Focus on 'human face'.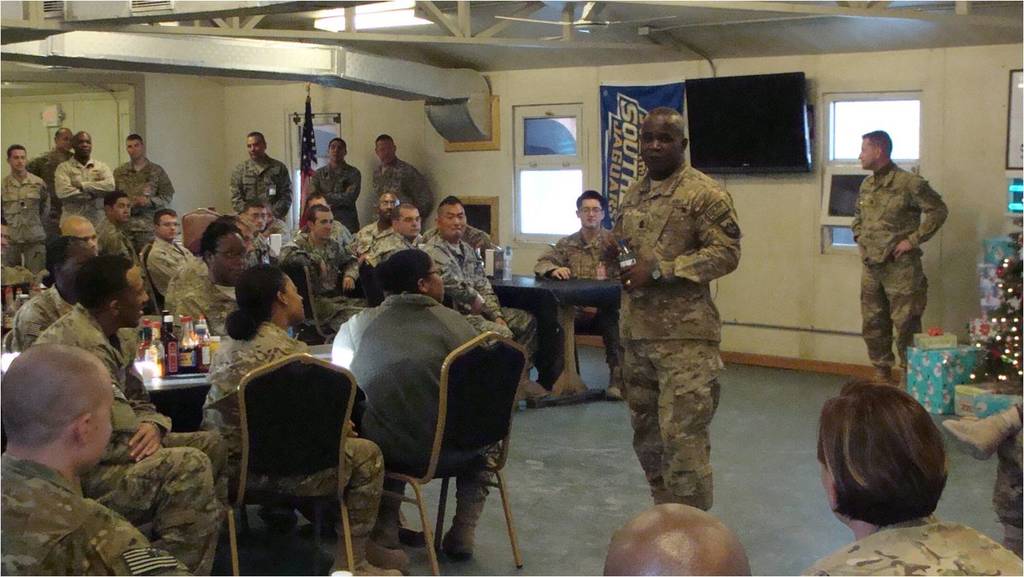
Focused at [282,274,307,328].
